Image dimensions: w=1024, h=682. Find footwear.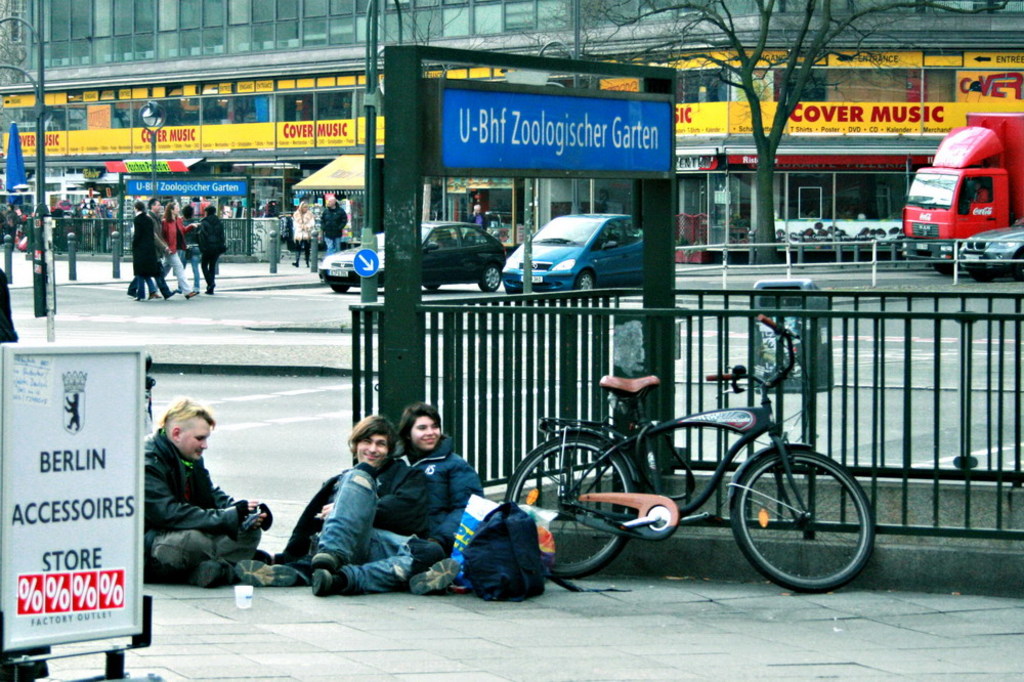
(165, 290, 176, 298).
